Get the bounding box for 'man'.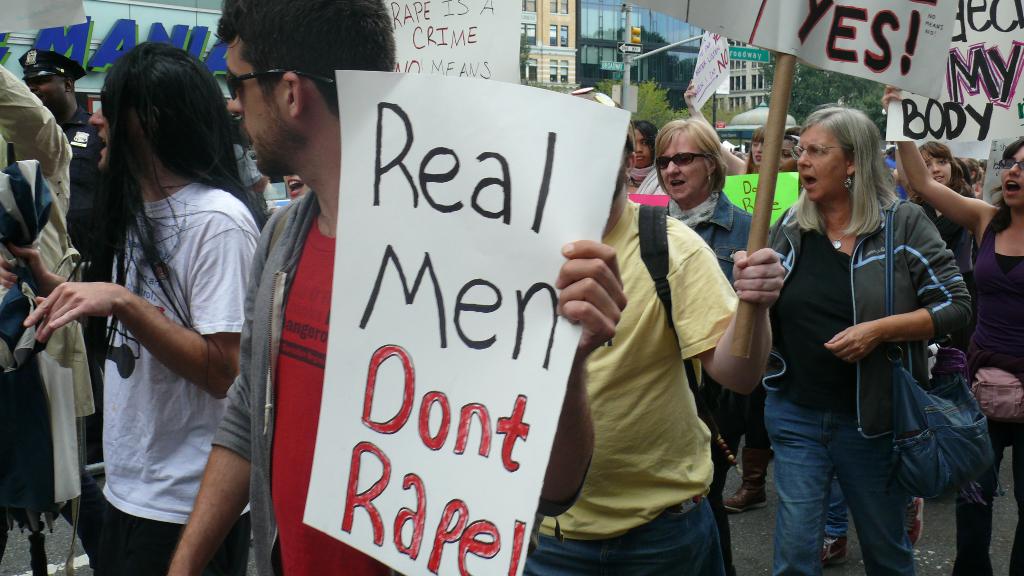
x1=166, y1=0, x2=627, y2=575.
